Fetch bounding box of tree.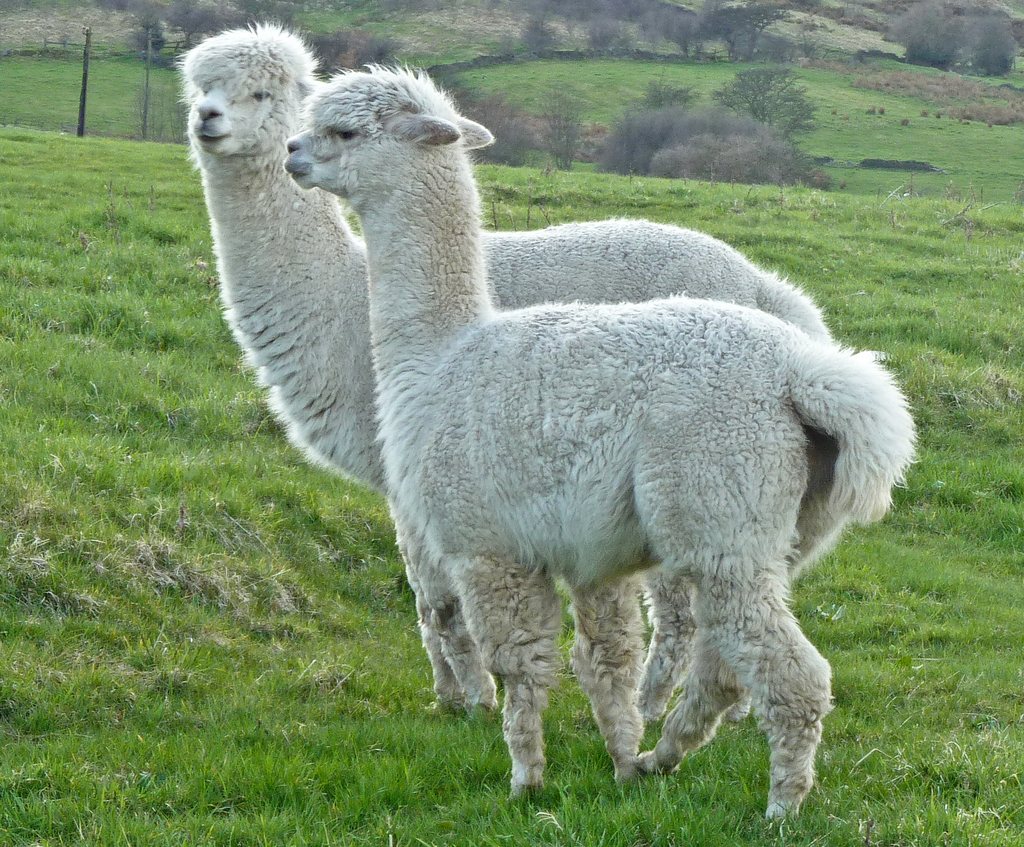
Bbox: [661, 0, 721, 51].
